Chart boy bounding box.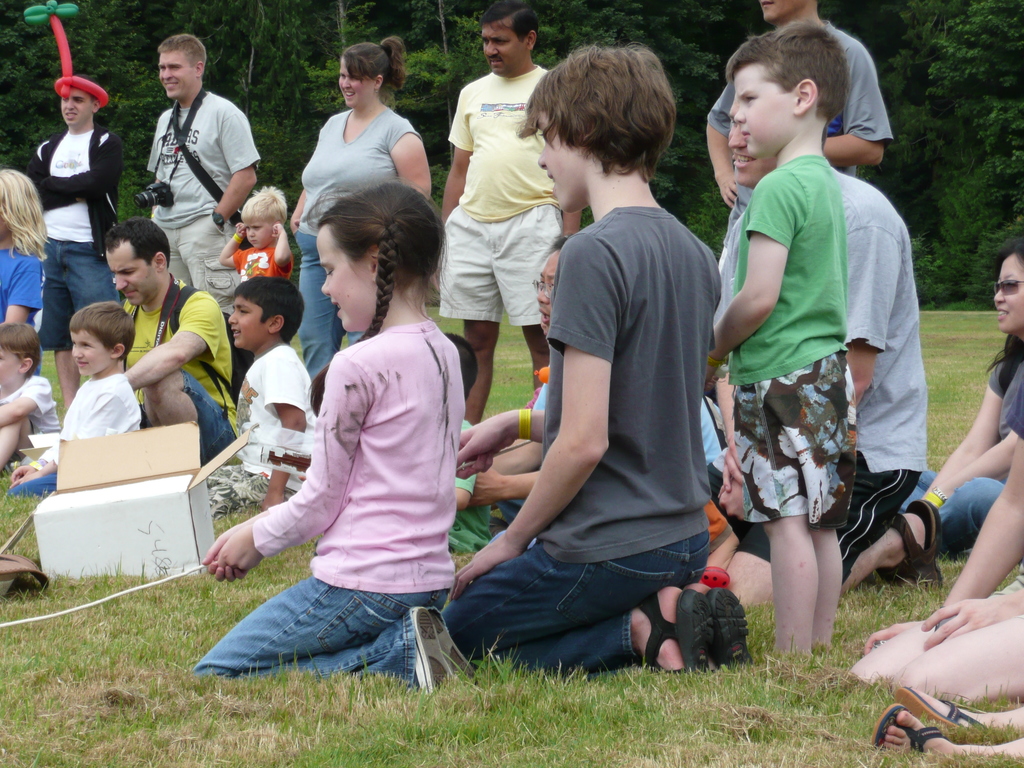
Charted: (444, 46, 749, 680).
